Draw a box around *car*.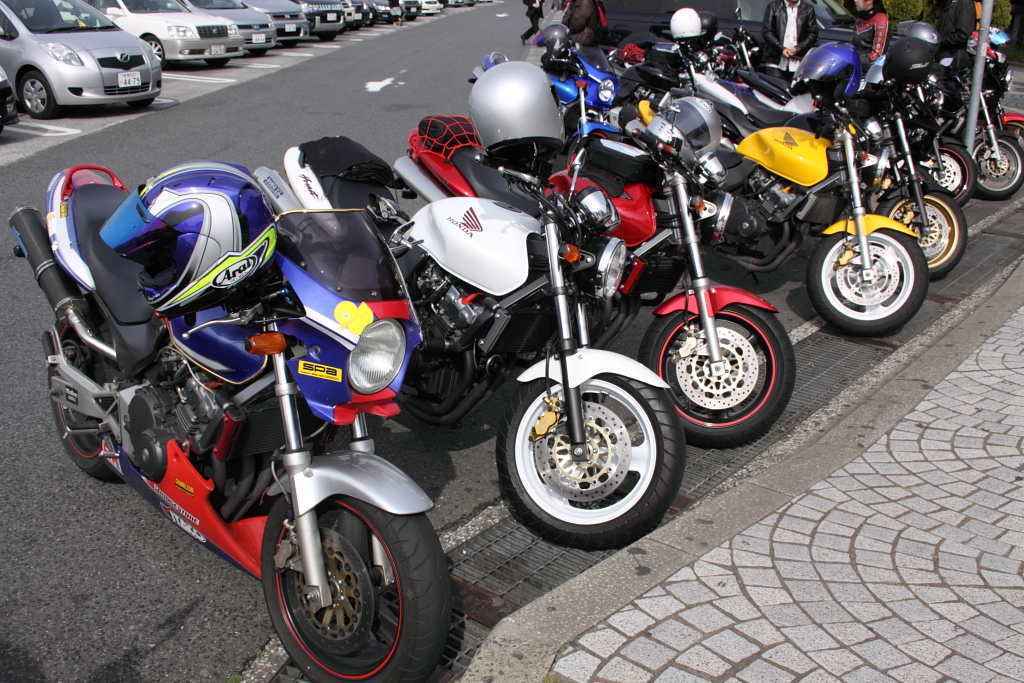
(x1=97, y1=0, x2=245, y2=73).
